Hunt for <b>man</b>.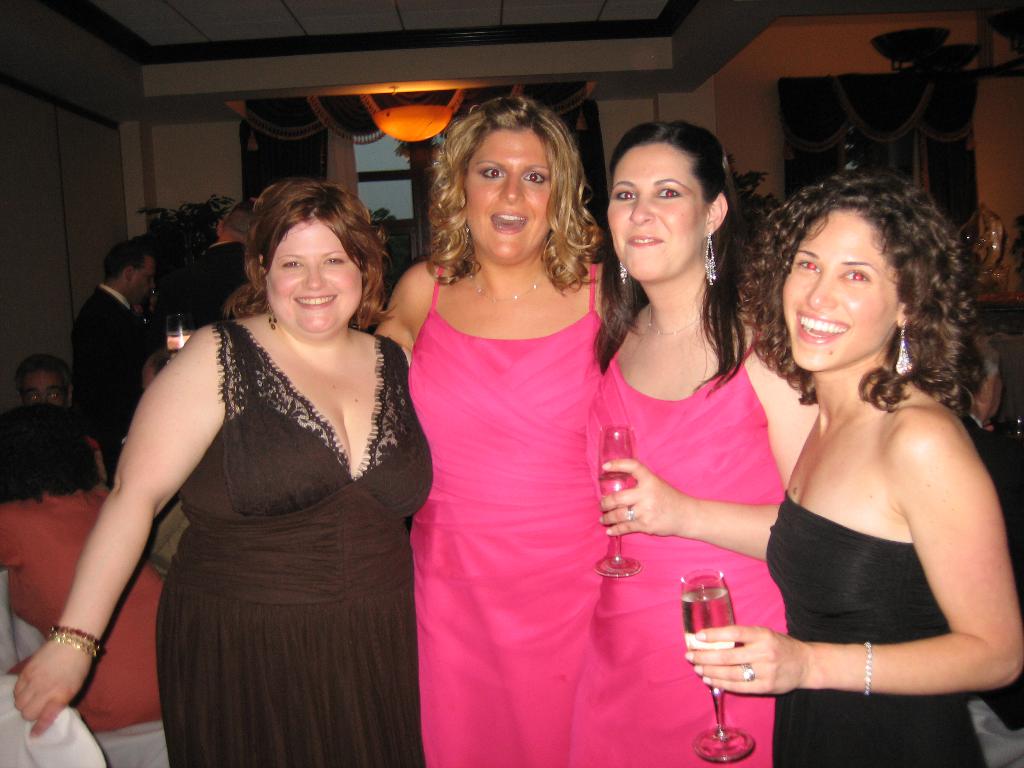
Hunted down at locate(14, 353, 105, 493).
